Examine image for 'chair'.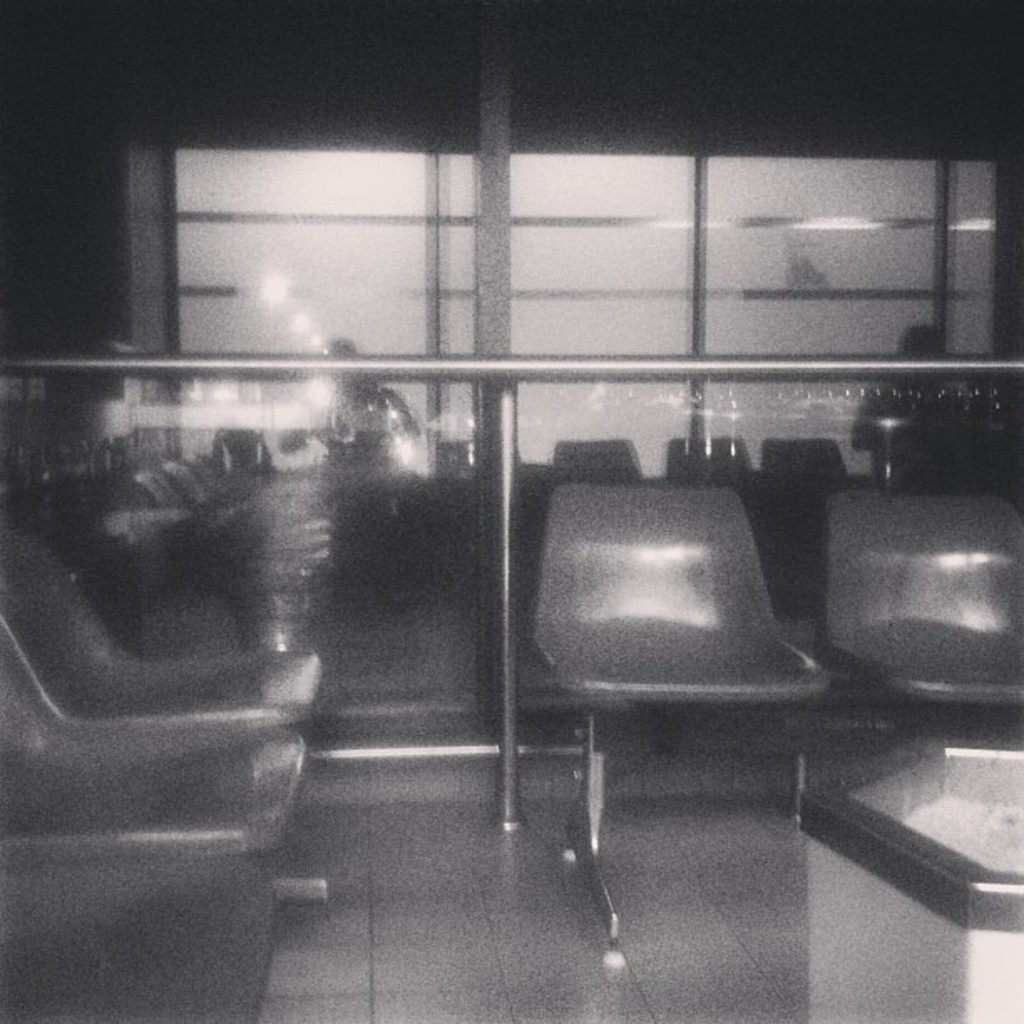
Examination result: l=0, t=634, r=308, b=857.
